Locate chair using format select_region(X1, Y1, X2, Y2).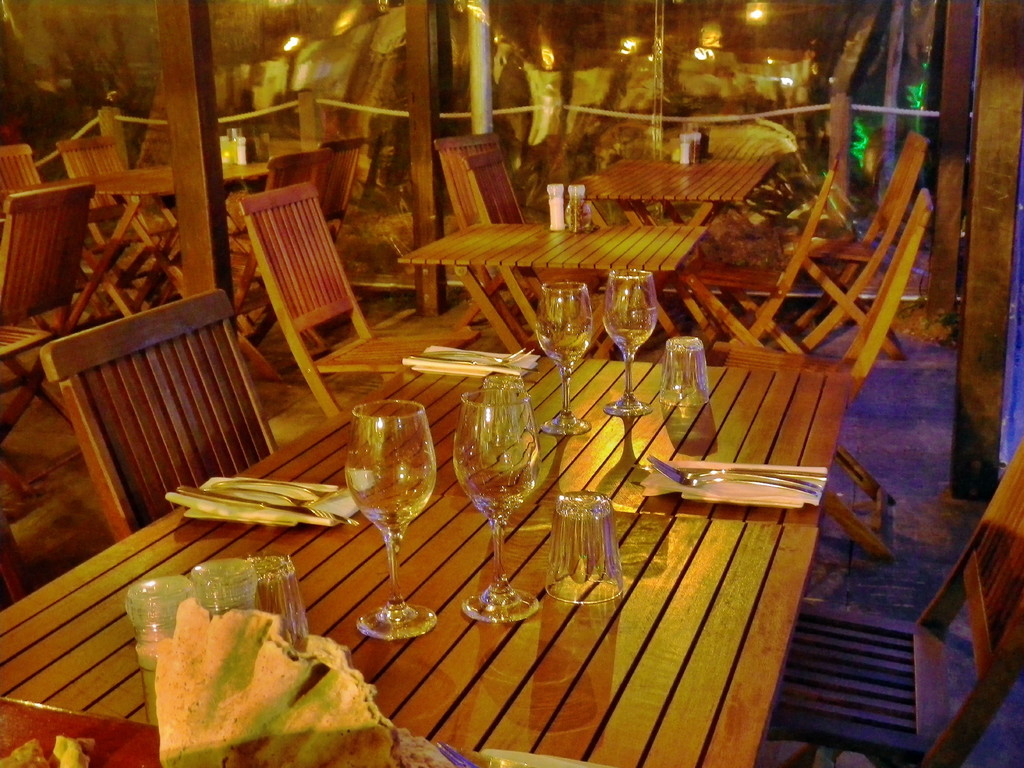
select_region(466, 148, 543, 339).
